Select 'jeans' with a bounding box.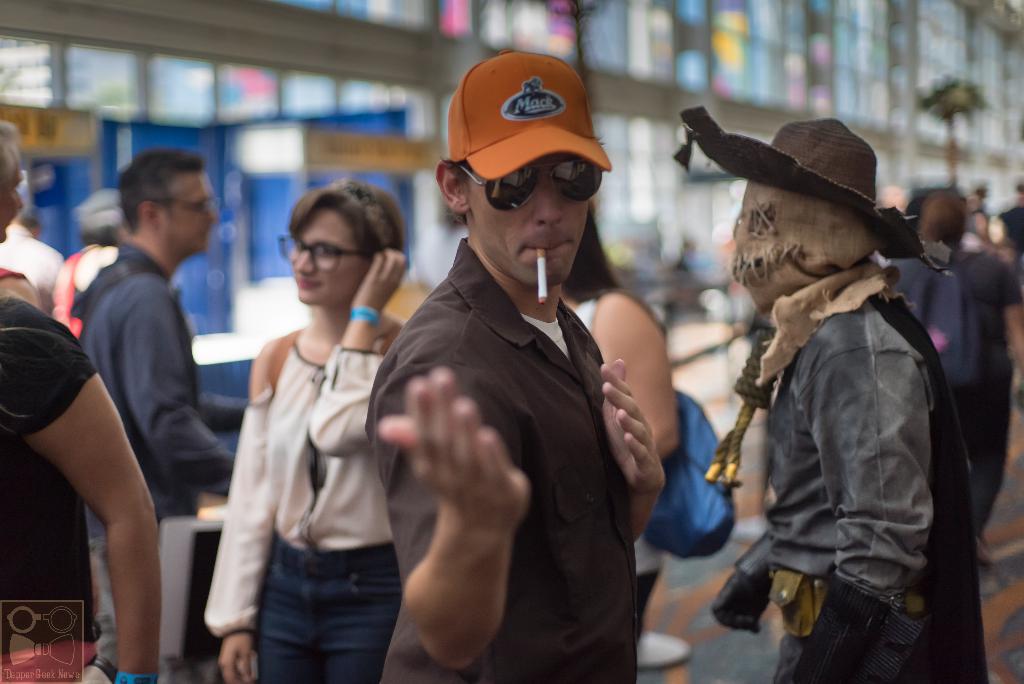
BBox(253, 530, 401, 683).
